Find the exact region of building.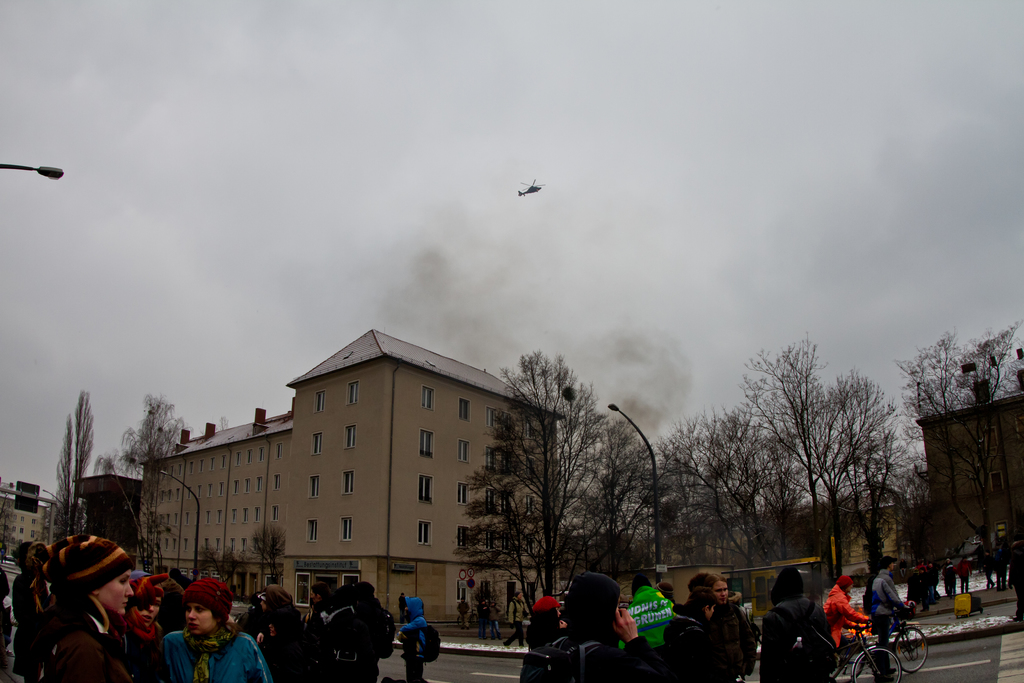
Exact region: 2 474 59 562.
